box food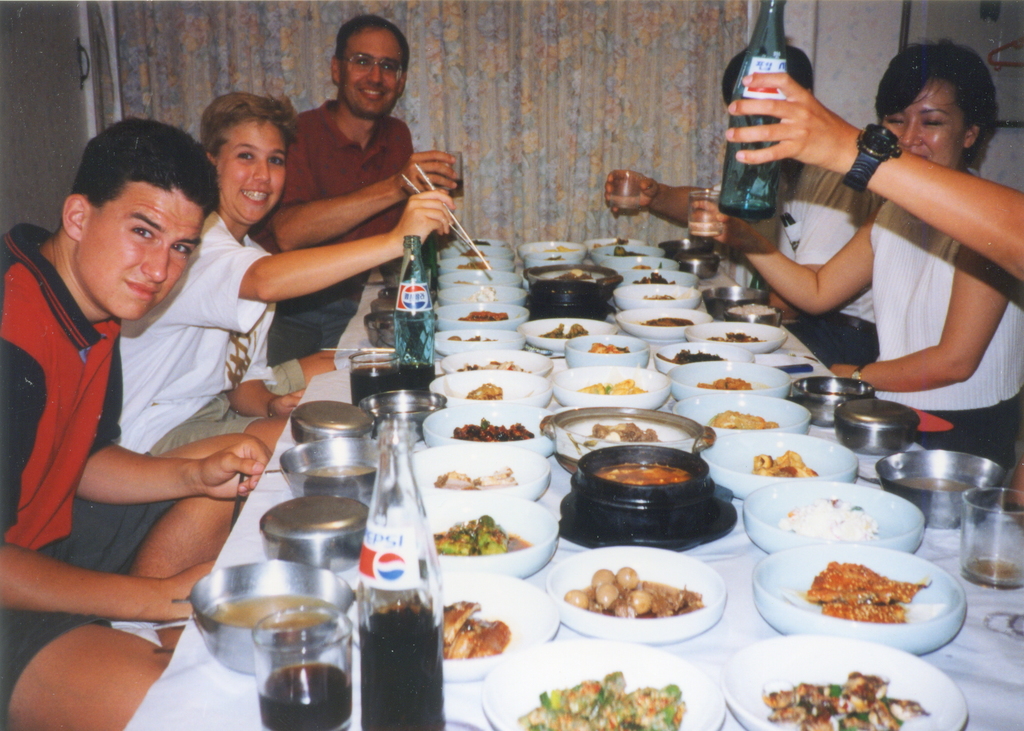
rect(466, 283, 500, 302)
